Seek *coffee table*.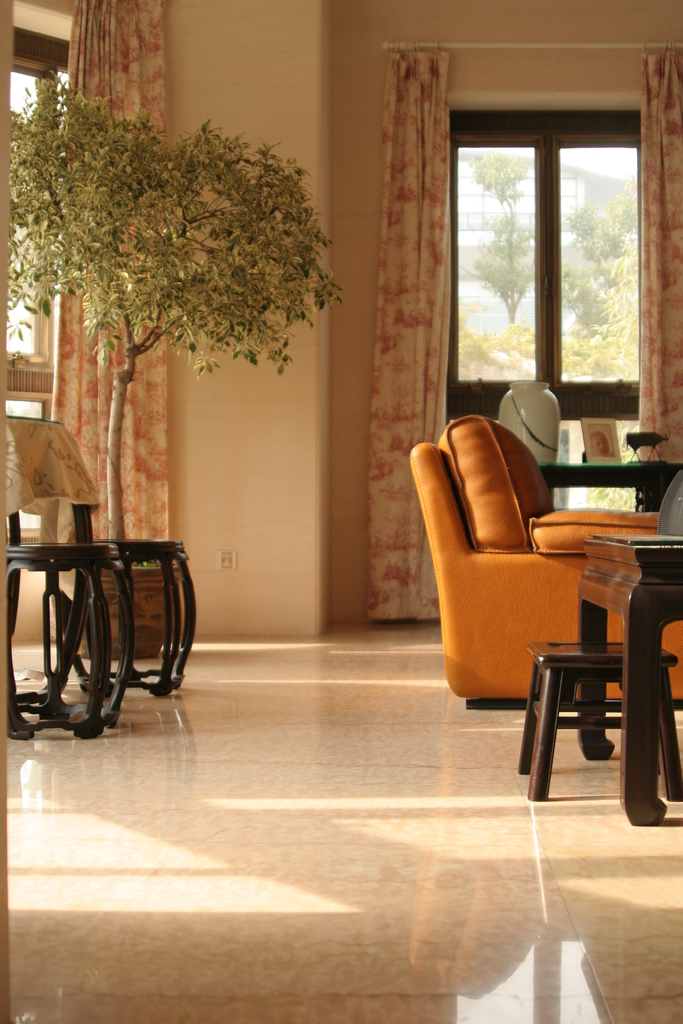
[582,538,682,826].
